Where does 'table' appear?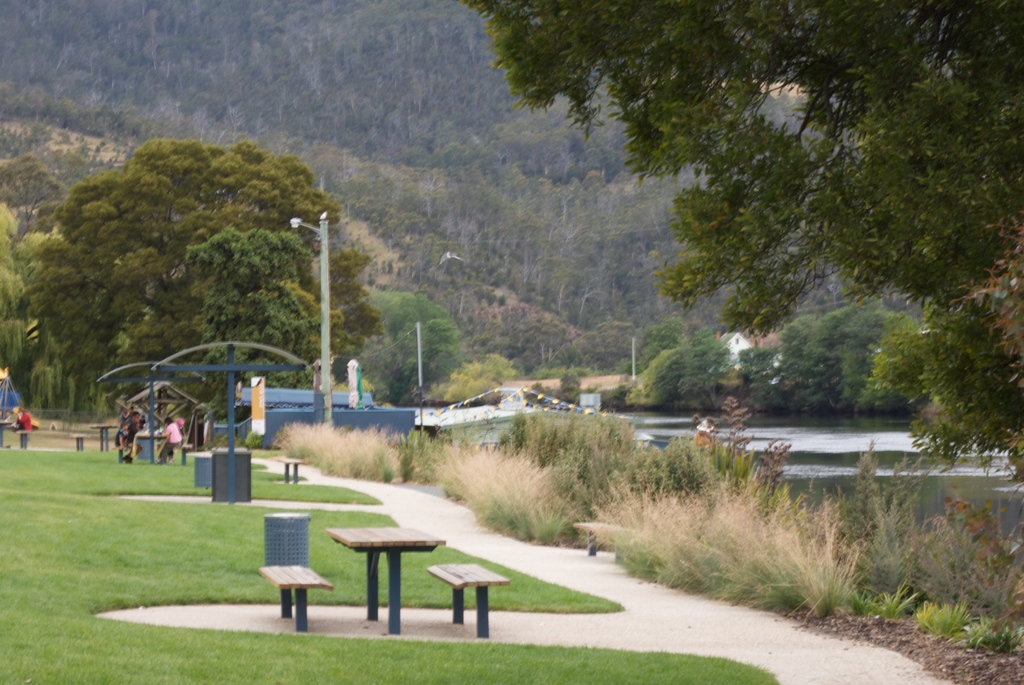
Appears at (94, 414, 122, 450).
